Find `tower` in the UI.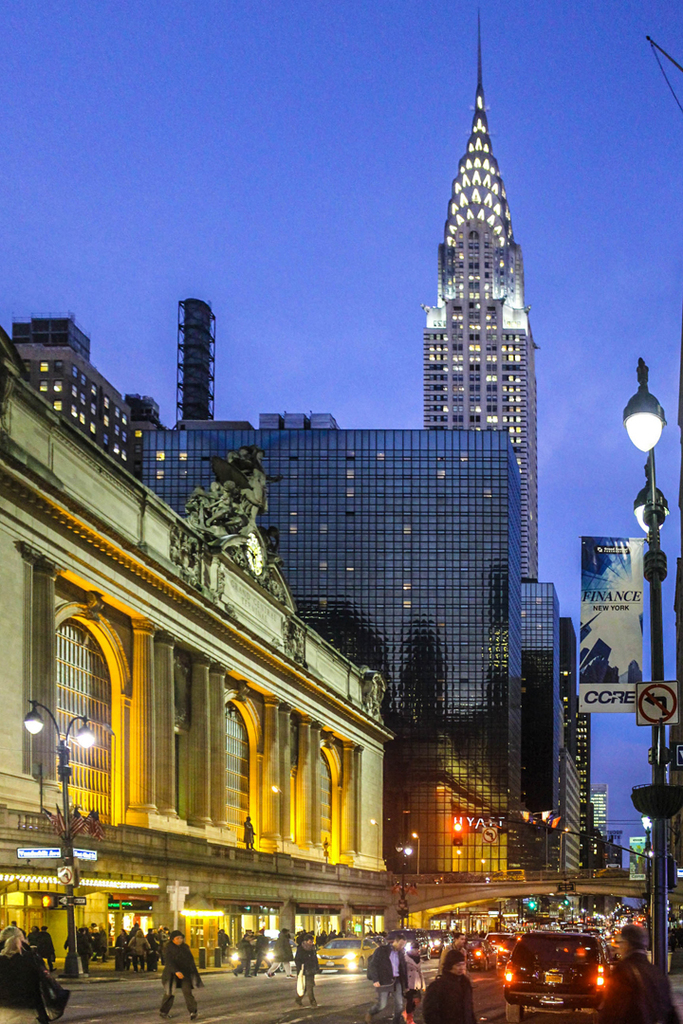
UI element at left=415, top=7, right=545, bottom=583.
